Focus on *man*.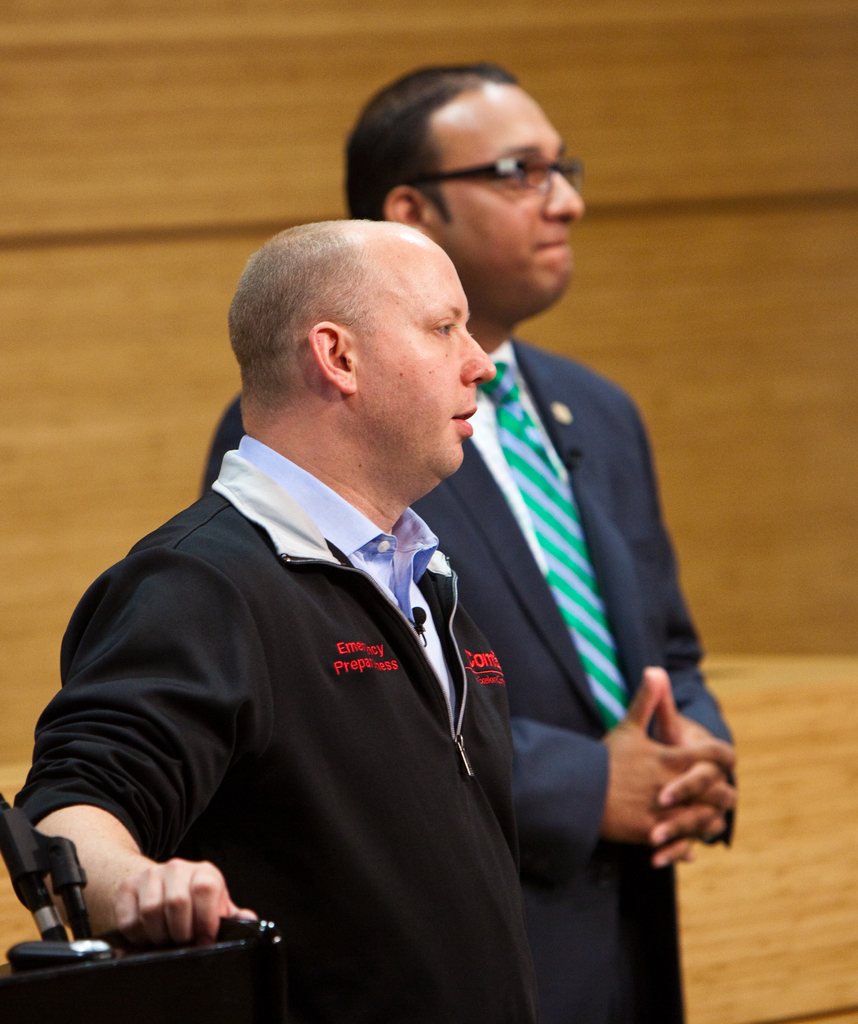
Focused at <bbox>17, 218, 540, 1023</bbox>.
